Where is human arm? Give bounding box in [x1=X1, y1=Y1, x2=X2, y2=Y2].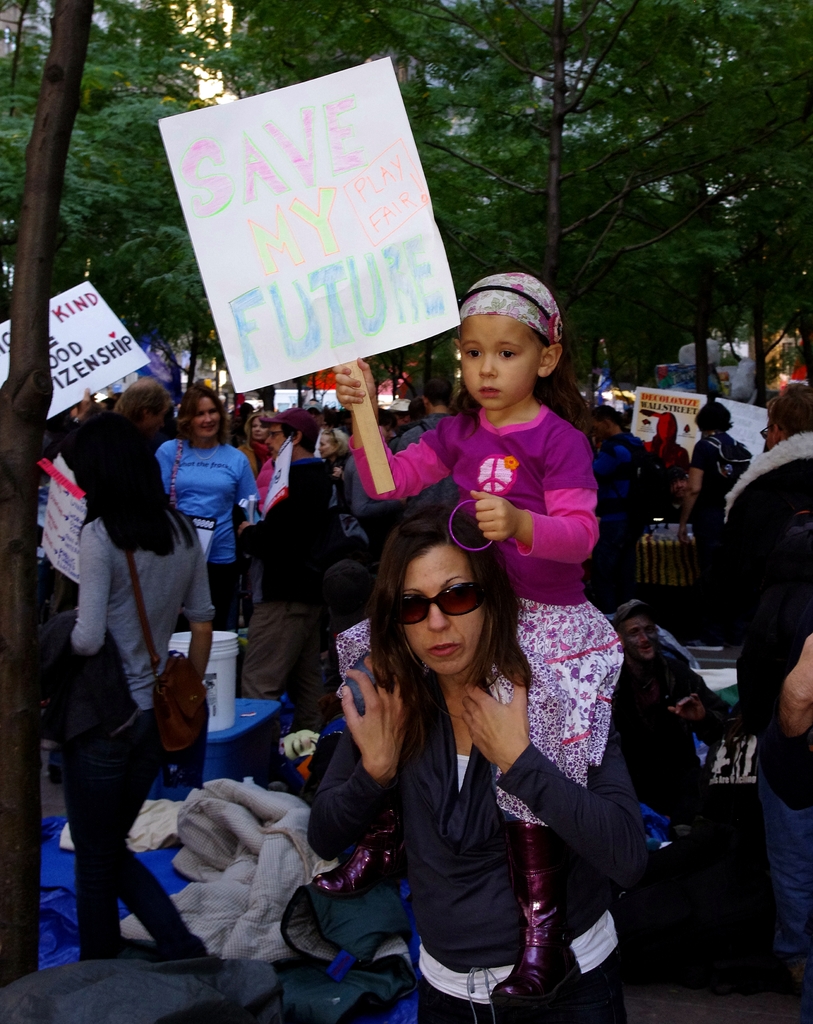
[x1=672, y1=435, x2=714, y2=543].
